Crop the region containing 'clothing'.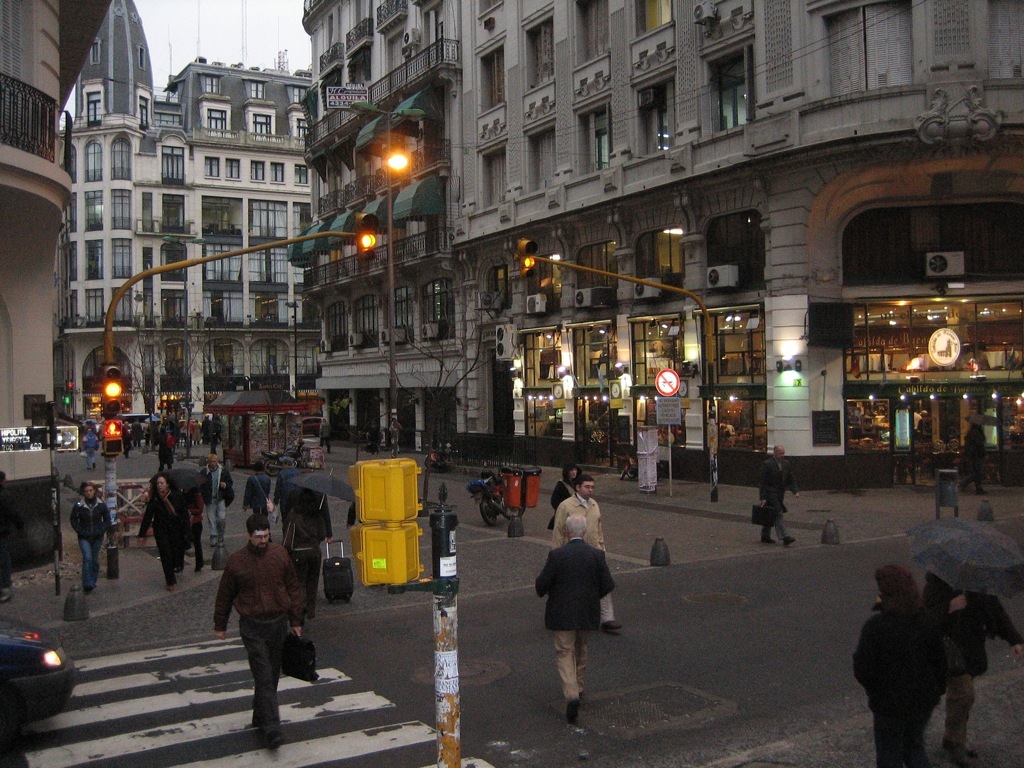
Crop region: left=209, top=422, right=220, bottom=449.
